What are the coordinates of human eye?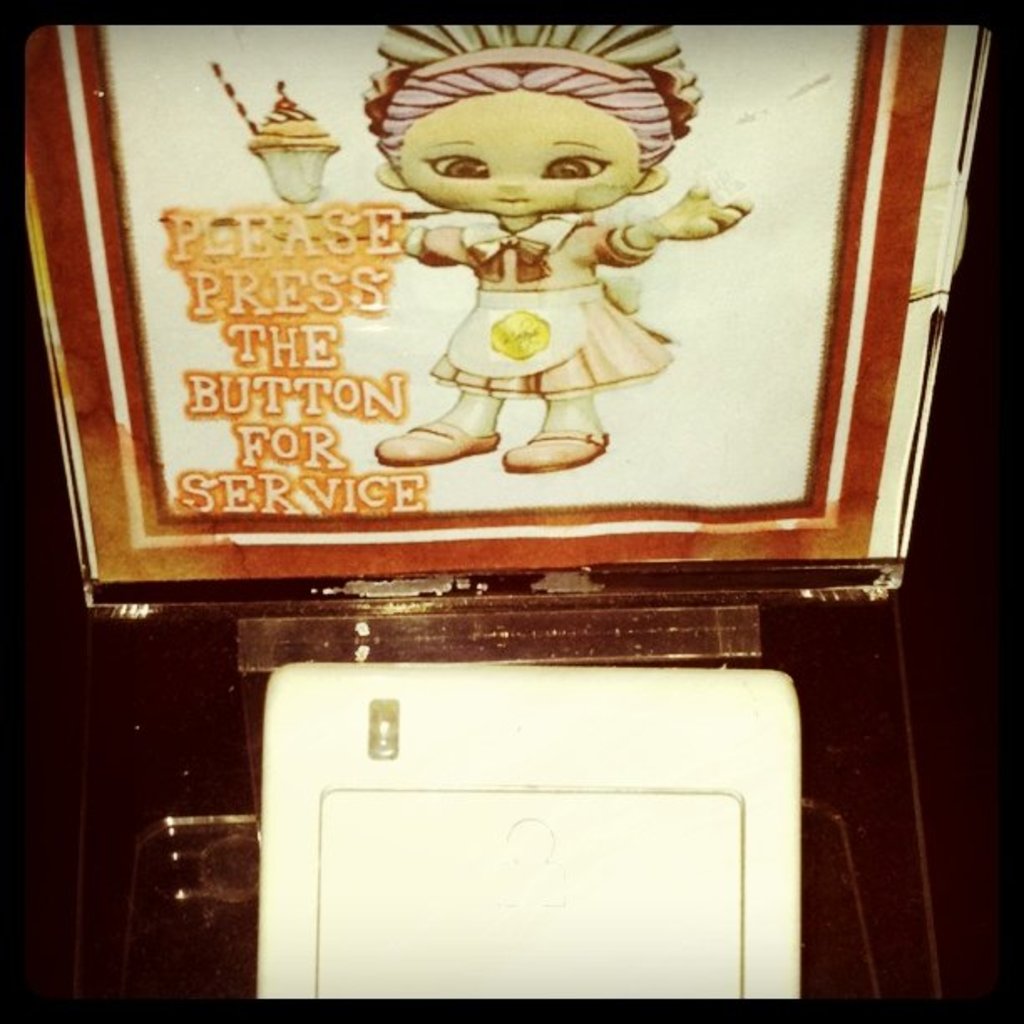
Rect(413, 149, 490, 184).
